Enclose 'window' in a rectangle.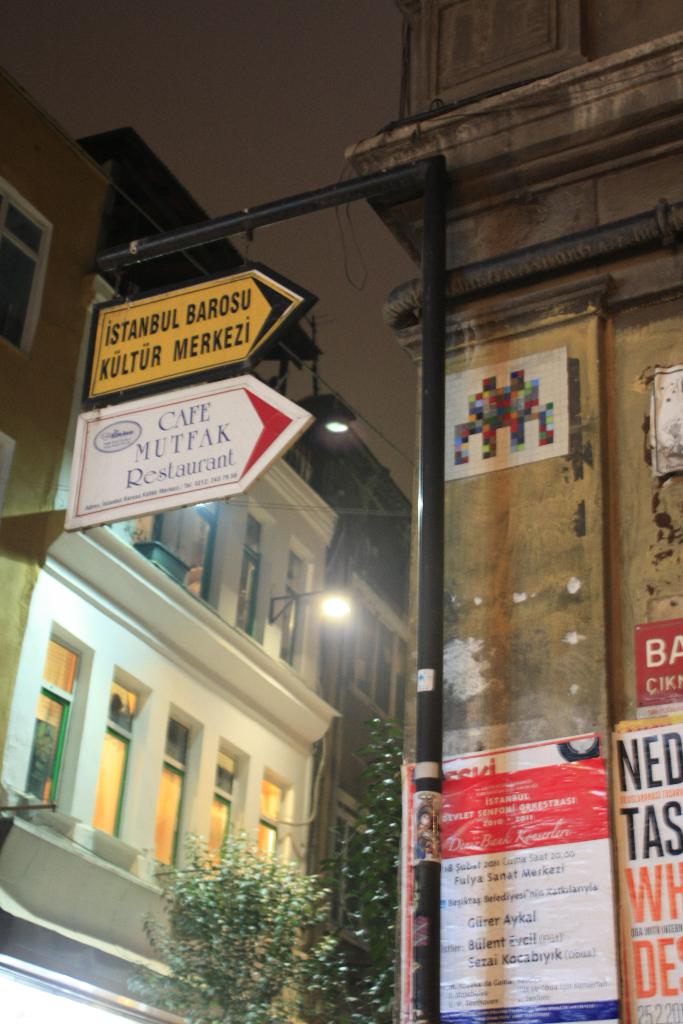
3,172,51,354.
